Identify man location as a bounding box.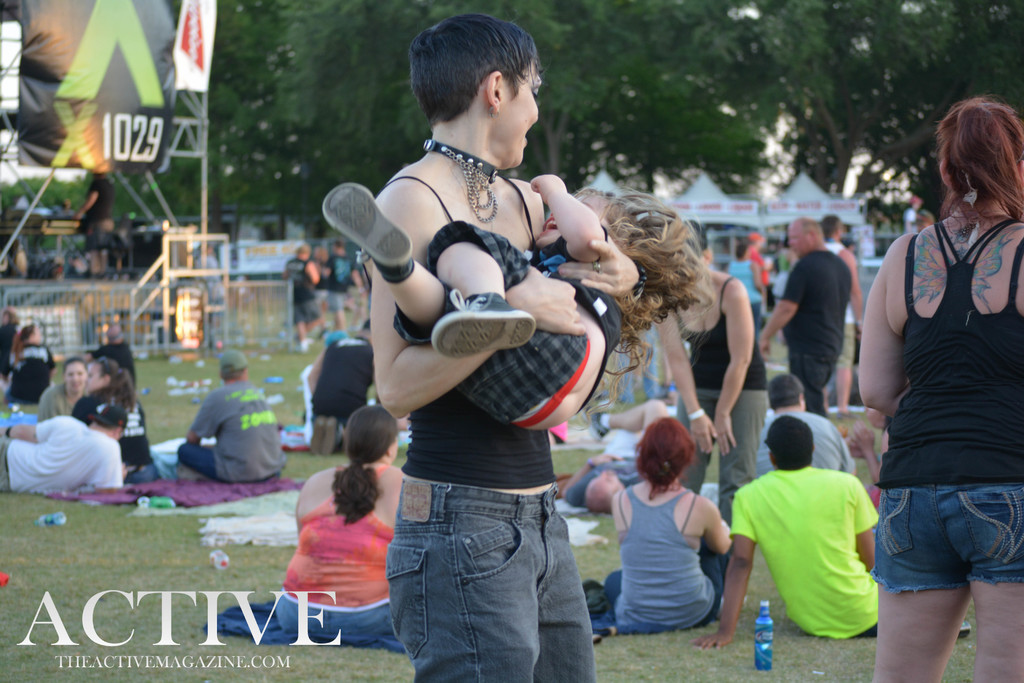
<box>559,395,668,509</box>.
